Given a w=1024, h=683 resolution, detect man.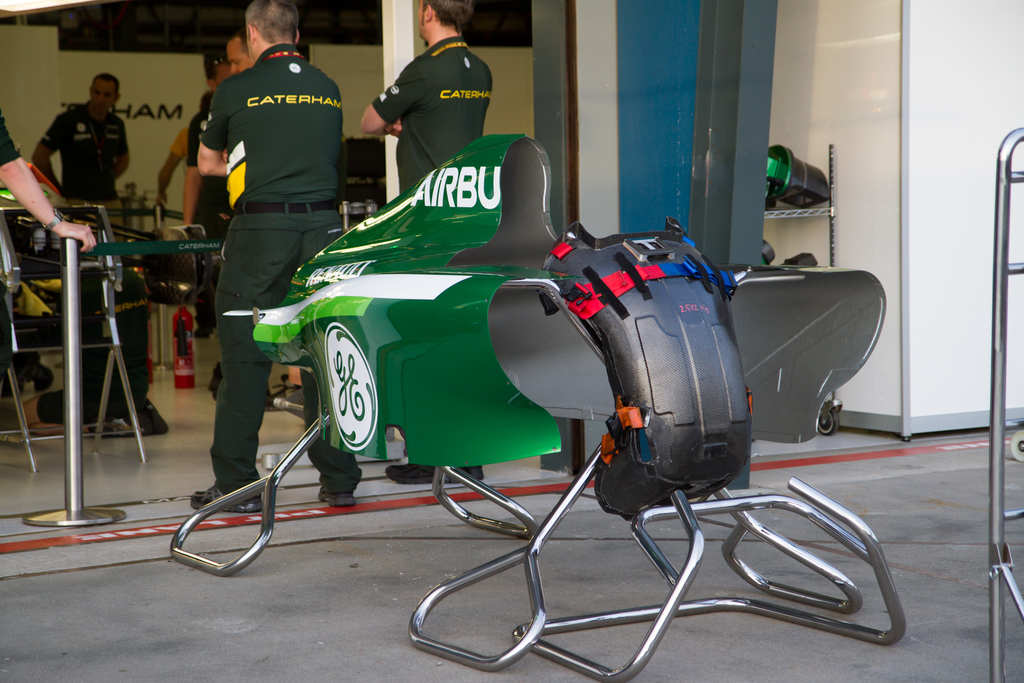
154/120/194/202.
